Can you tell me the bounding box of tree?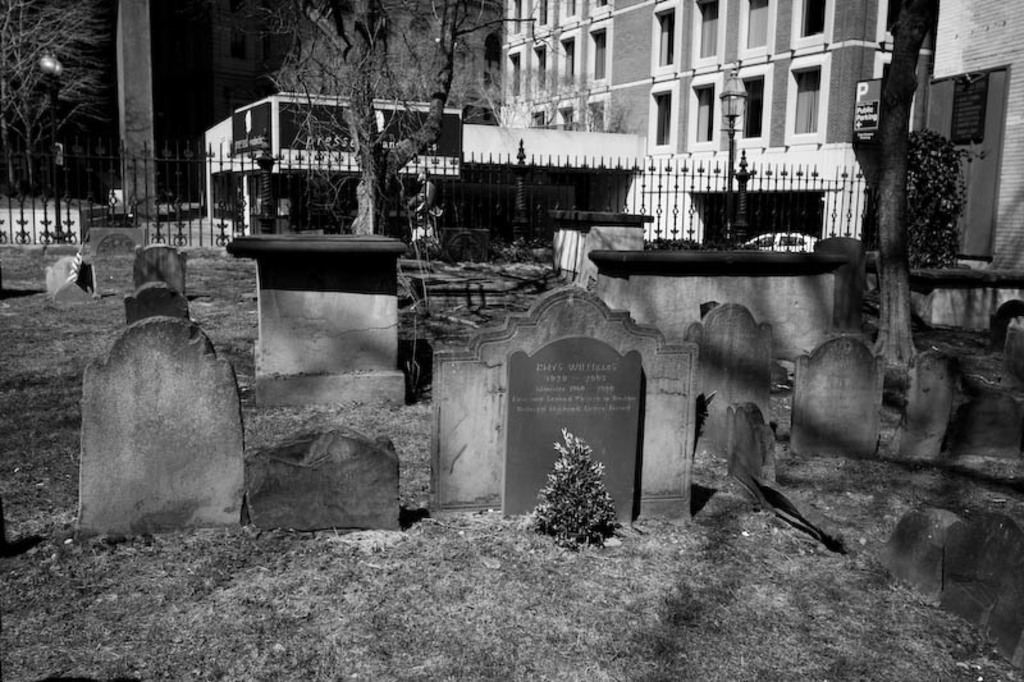
<box>468,60,627,132</box>.
